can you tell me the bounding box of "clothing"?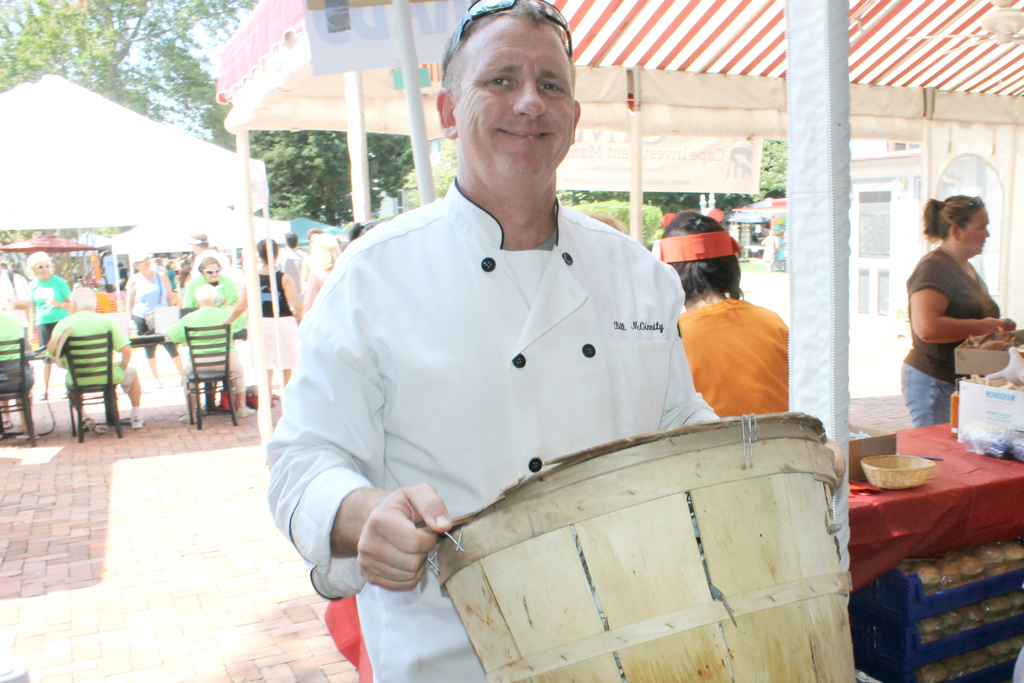
locate(181, 270, 248, 342).
